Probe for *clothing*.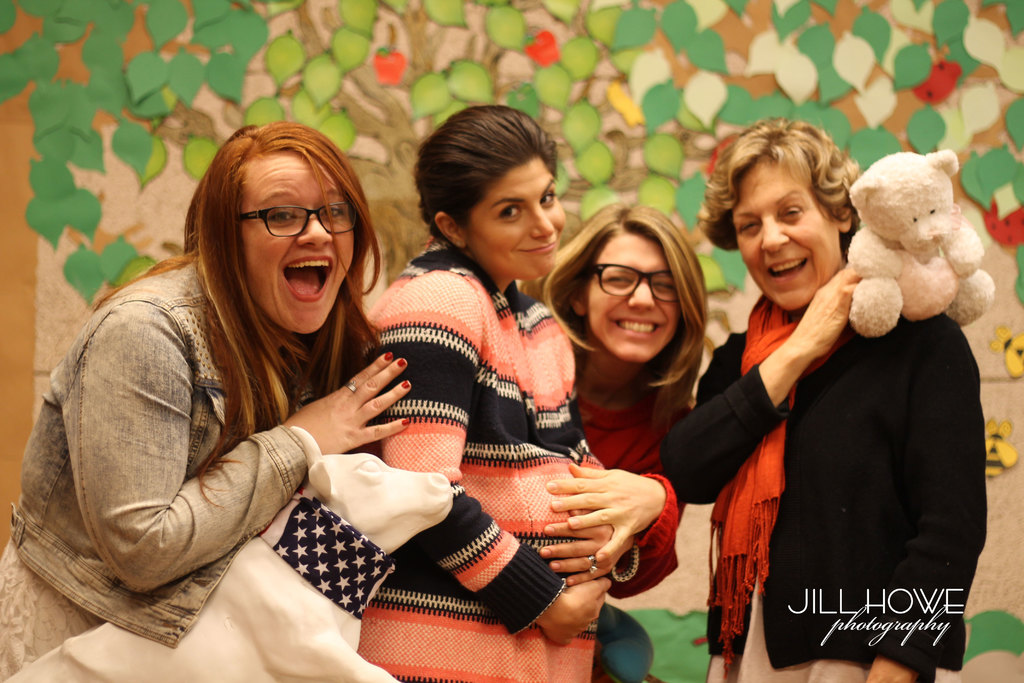
Probe result: {"left": 360, "top": 241, "right": 605, "bottom": 682}.
